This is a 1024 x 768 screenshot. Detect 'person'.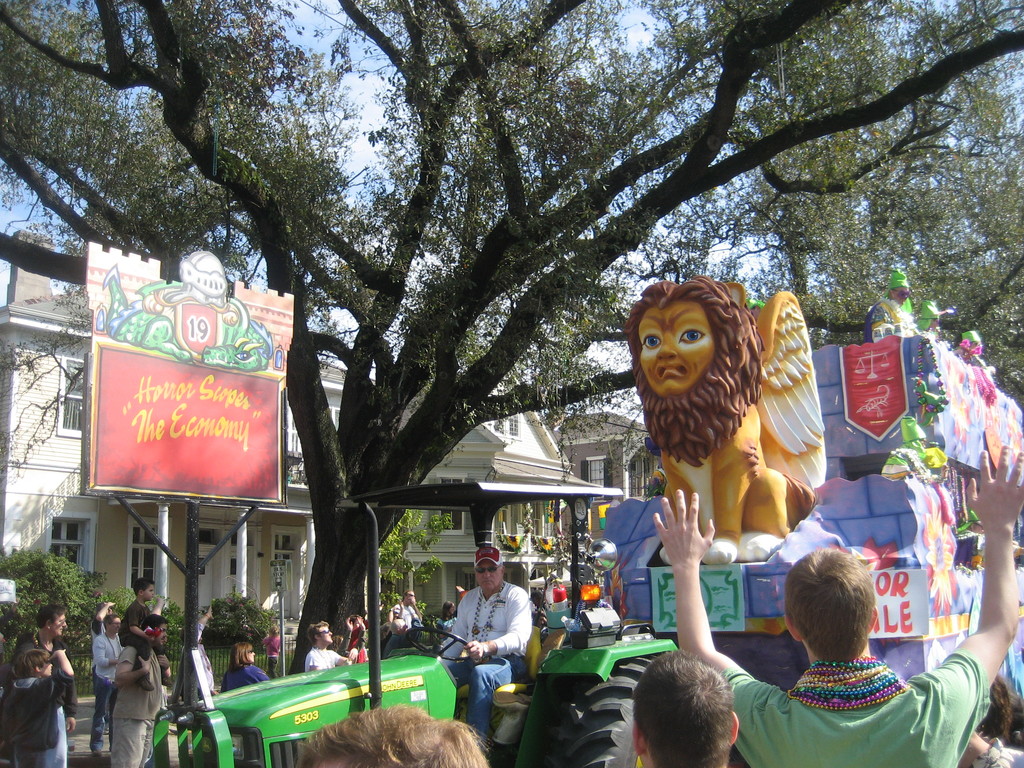
BBox(259, 617, 276, 678).
